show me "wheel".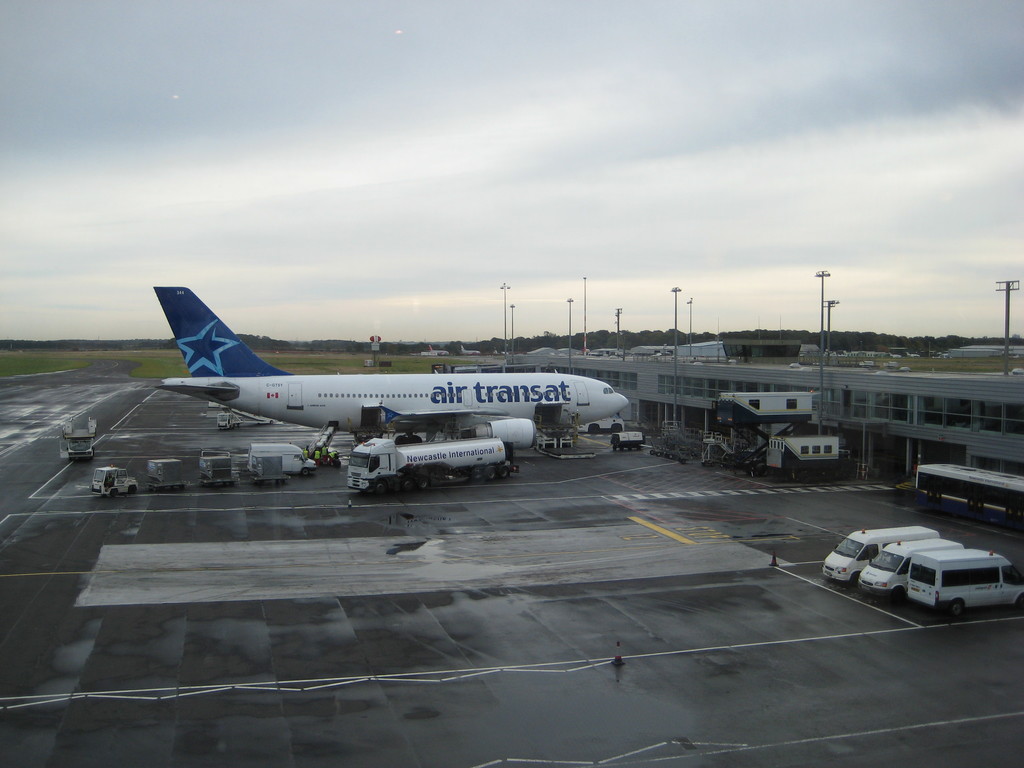
"wheel" is here: <region>416, 476, 427, 495</region>.
